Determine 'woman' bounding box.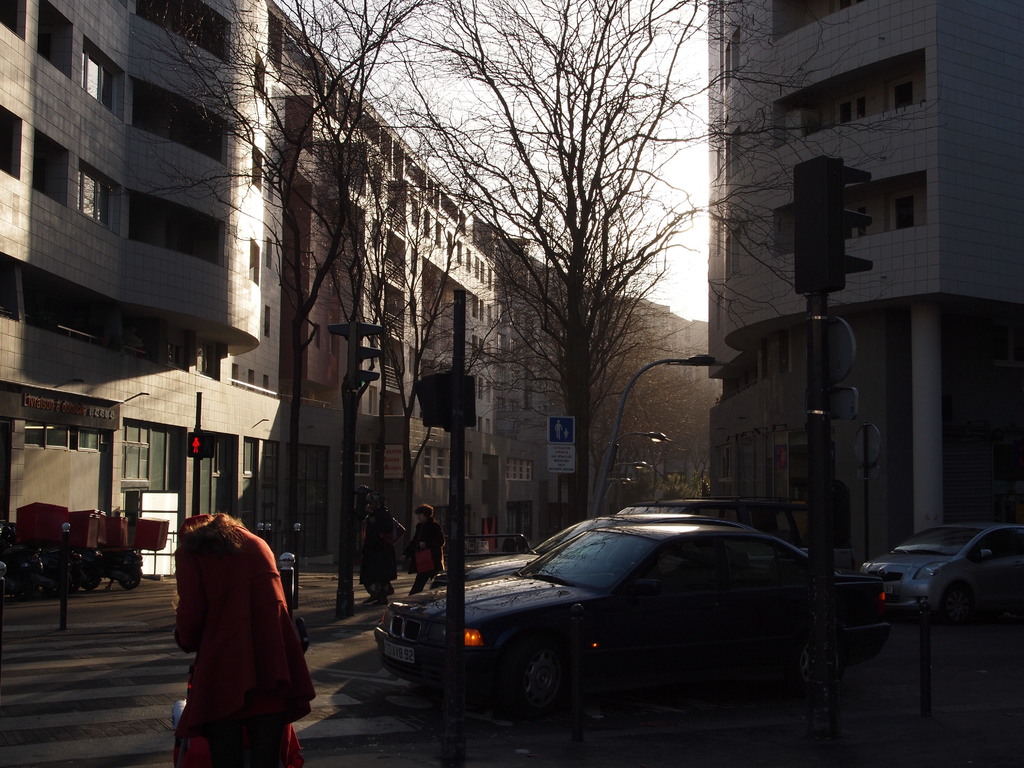
Determined: bbox=(408, 503, 449, 591).
